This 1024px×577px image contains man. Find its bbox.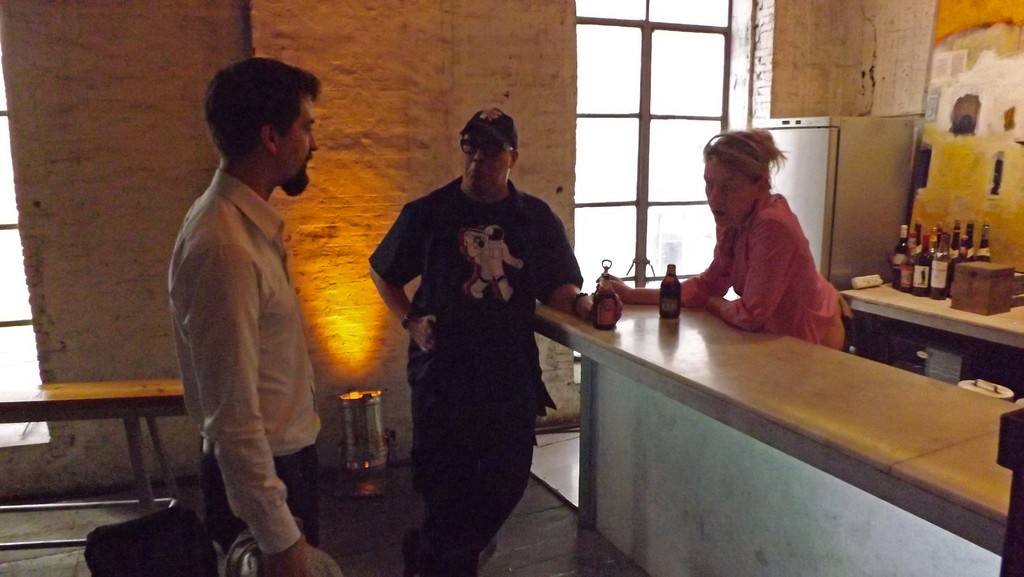
bbox(369, 106, 580, 561).
